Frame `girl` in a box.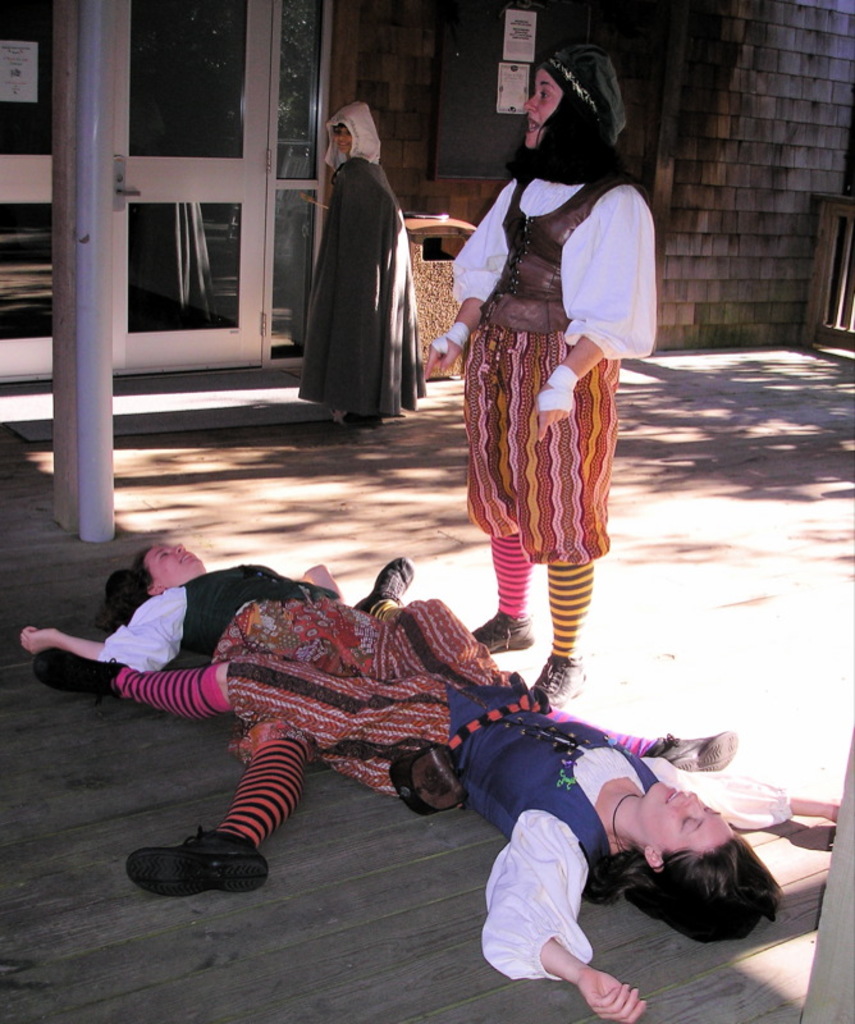
(37,552,842,1023).
